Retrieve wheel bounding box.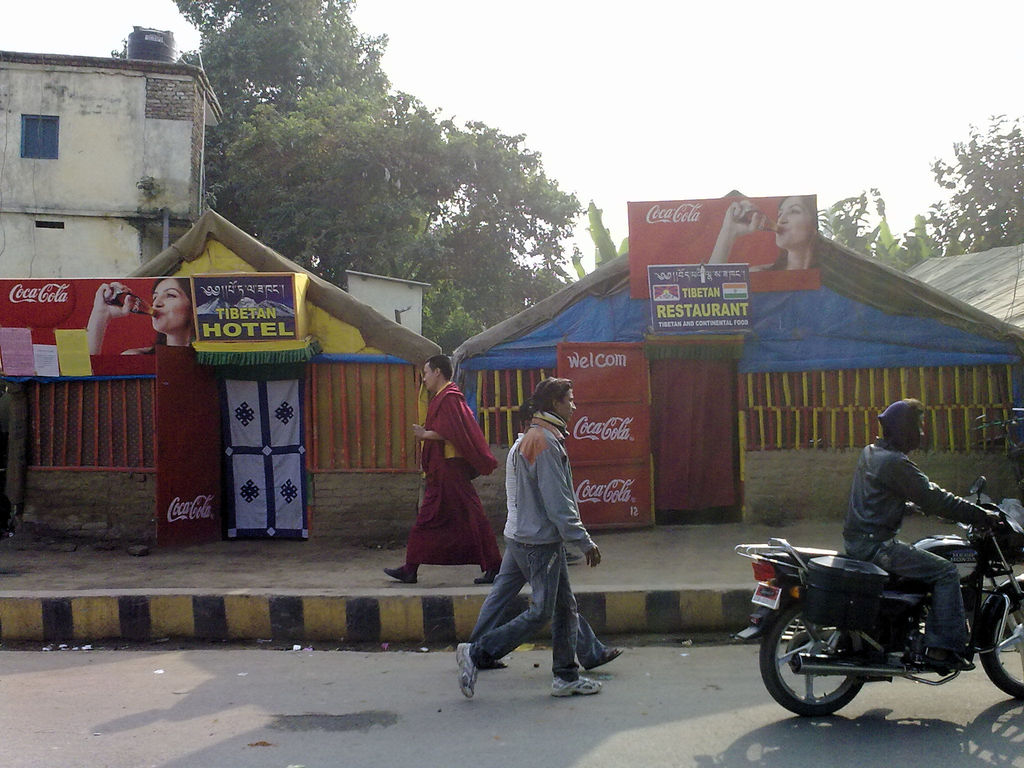
Bounding box: [981,582,1023,694].
